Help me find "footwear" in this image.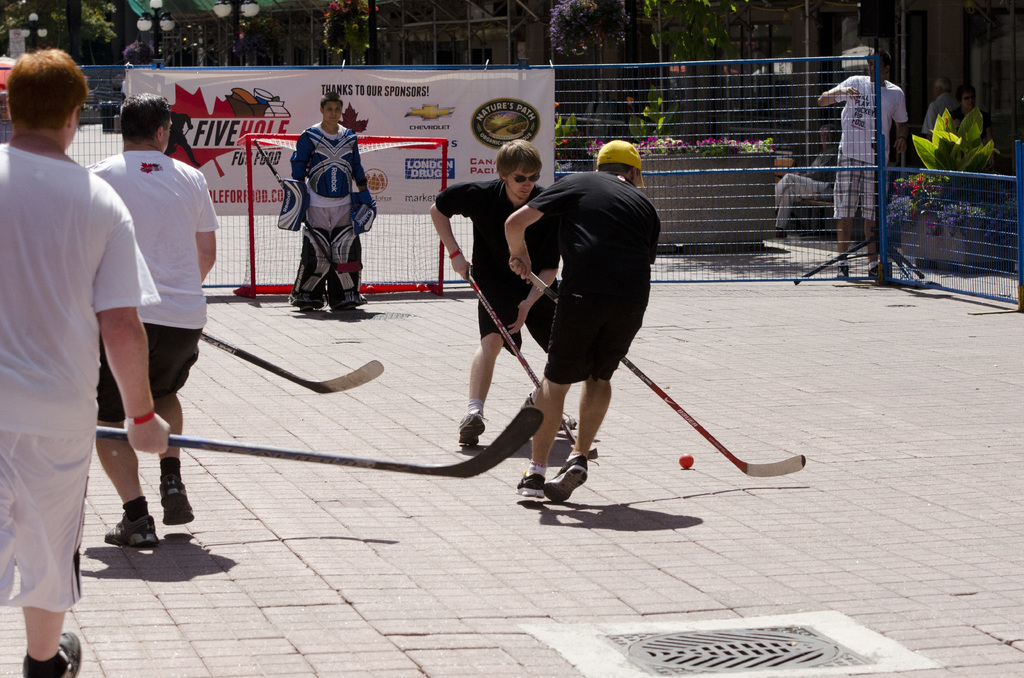
Found it: {"left": 456, "top": 406, "right": 485, "bottom": 446}.
